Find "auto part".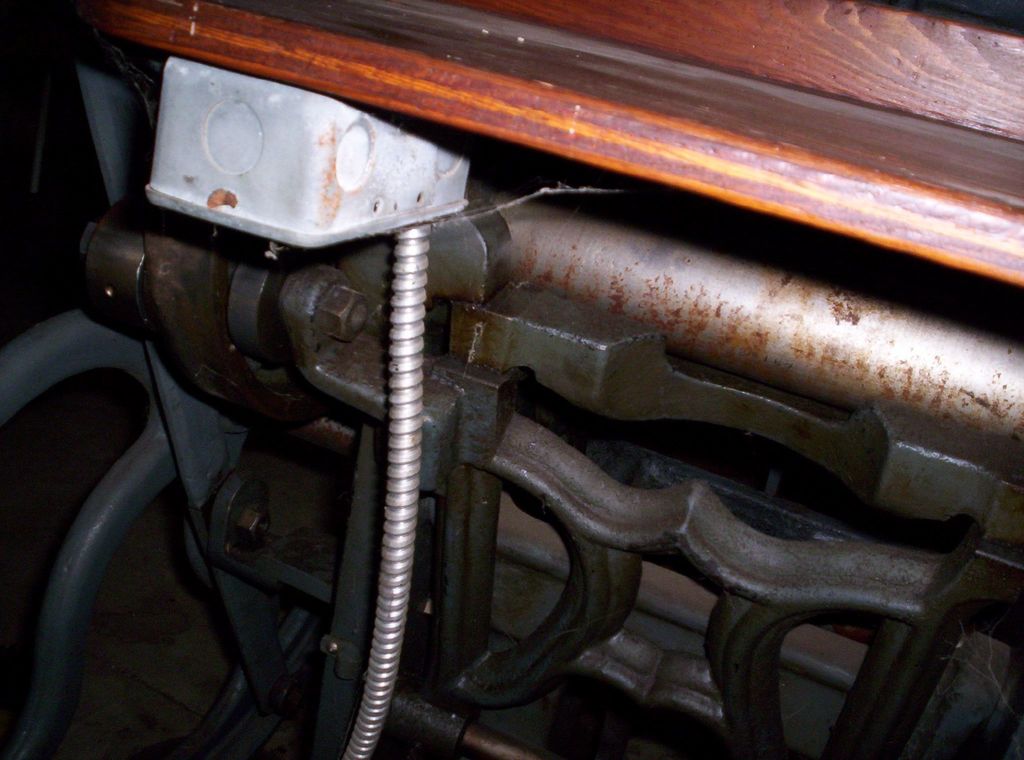
75, 56, 477, 759.
